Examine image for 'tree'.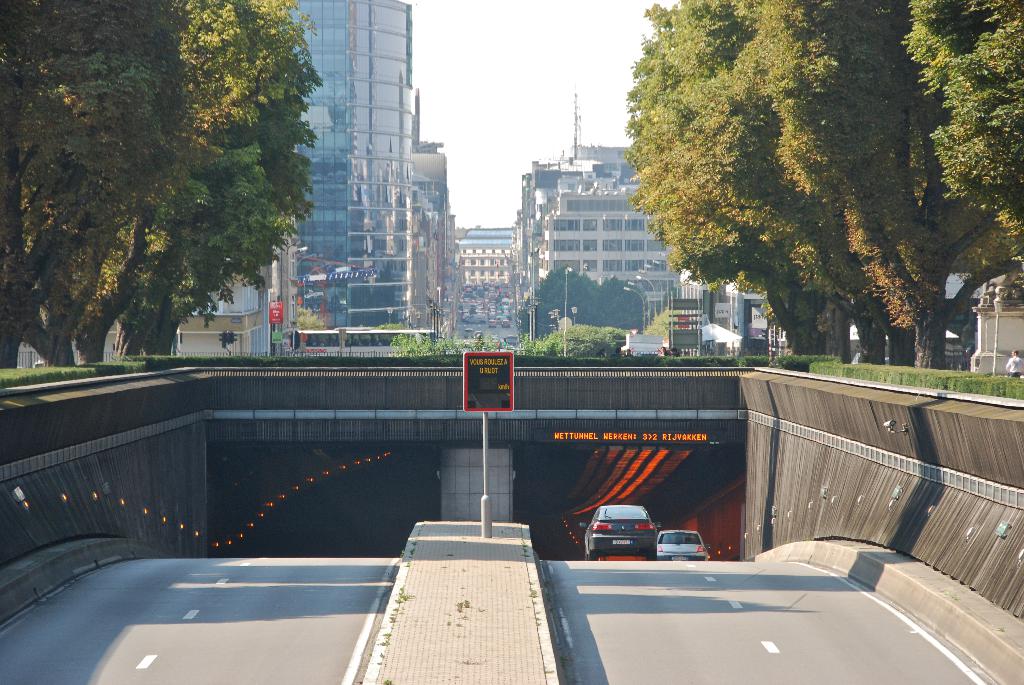
Examination result: detection(900, 0, 1023, 236).
